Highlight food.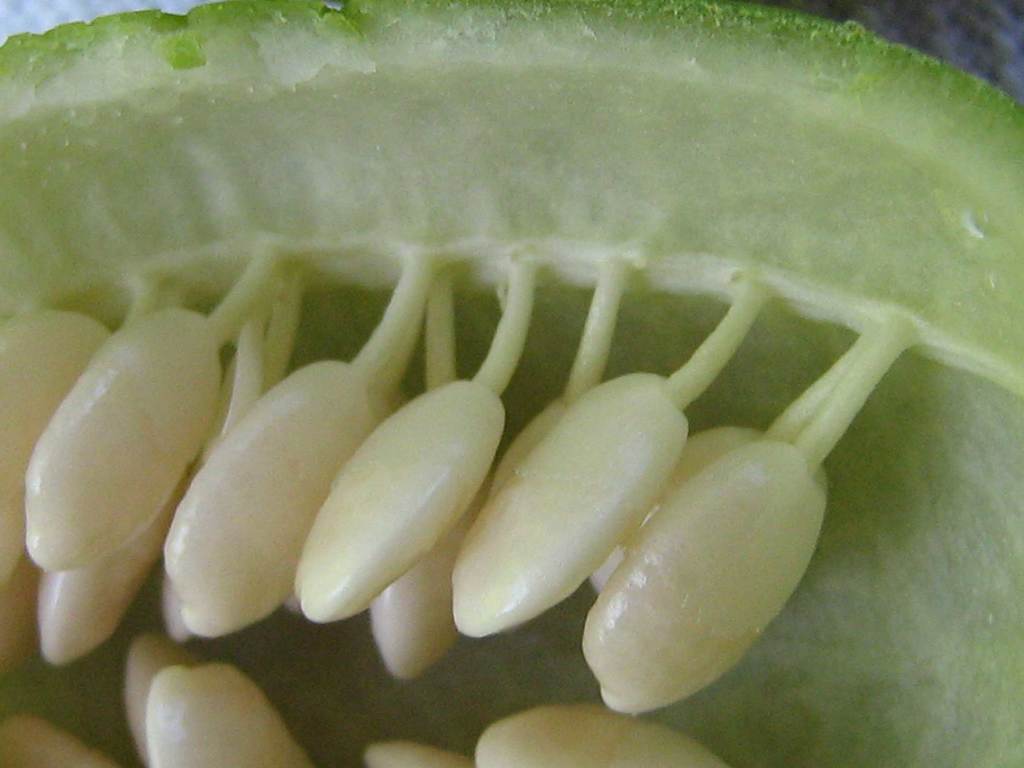
Highlighted region: bbox=(0, 0, 1023, 767).
